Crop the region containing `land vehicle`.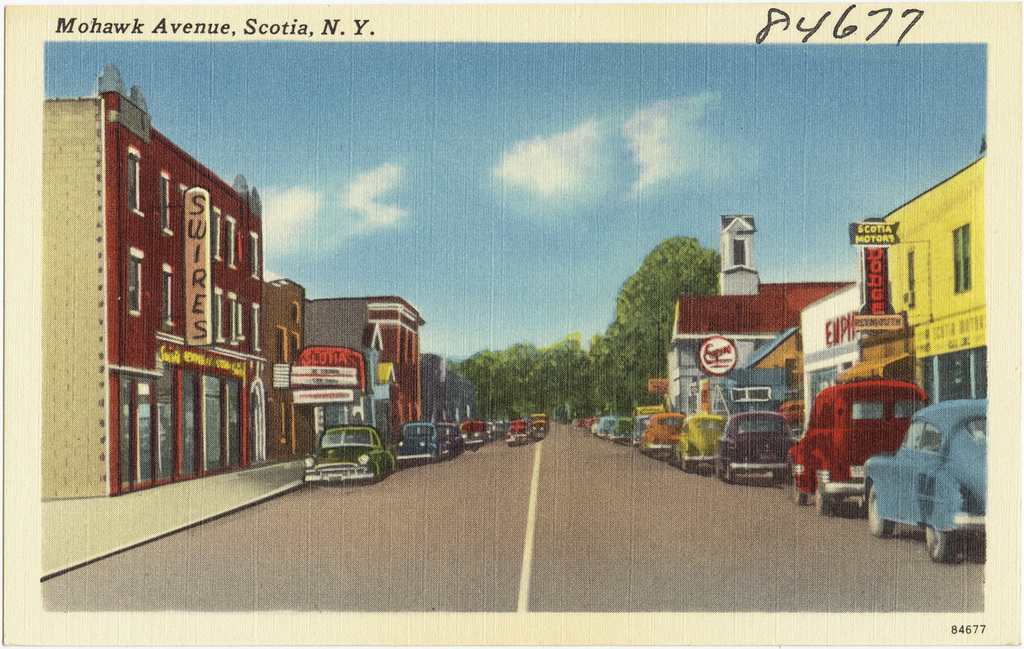
Crop region: {"left": 569, "top": 414, "right": 601, "bottom": 437}.
